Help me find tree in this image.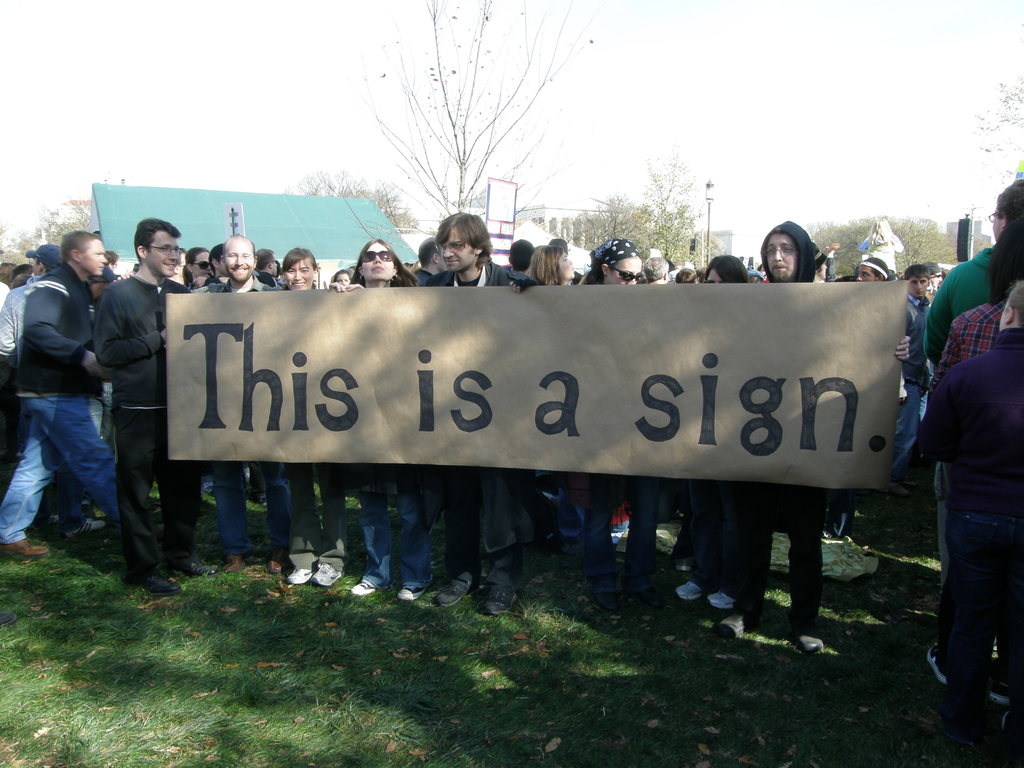
Found it: rect(285, 164, 423, 228).
